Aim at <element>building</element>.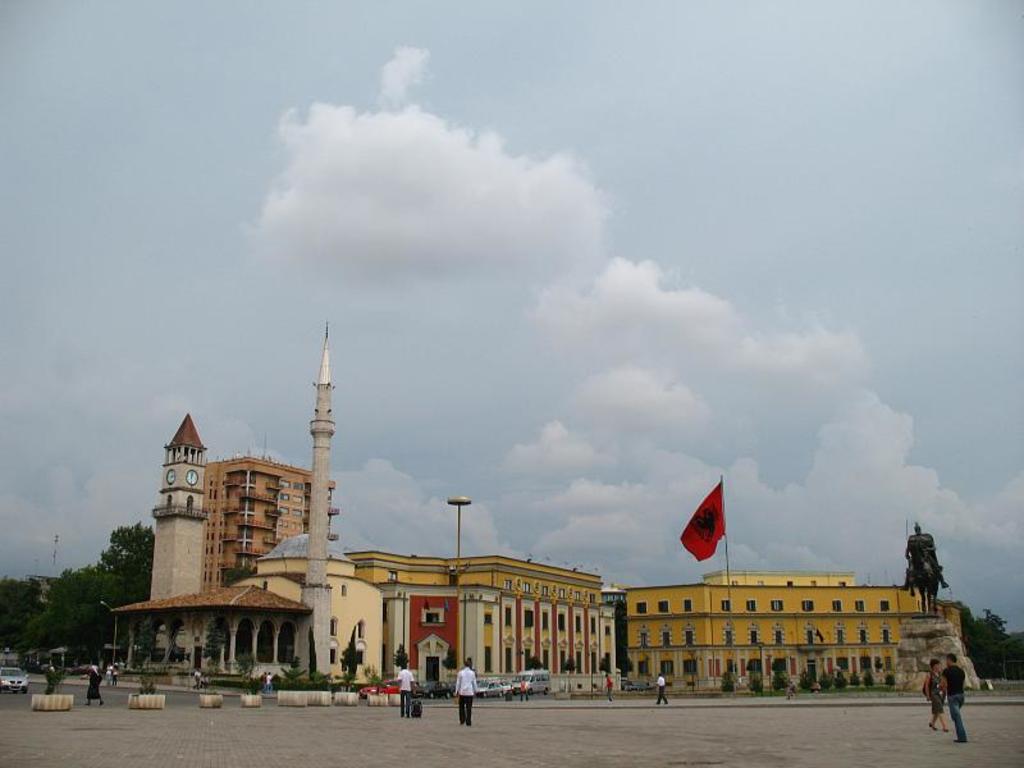
Aimed at crop(109, 412, 310, 680).
